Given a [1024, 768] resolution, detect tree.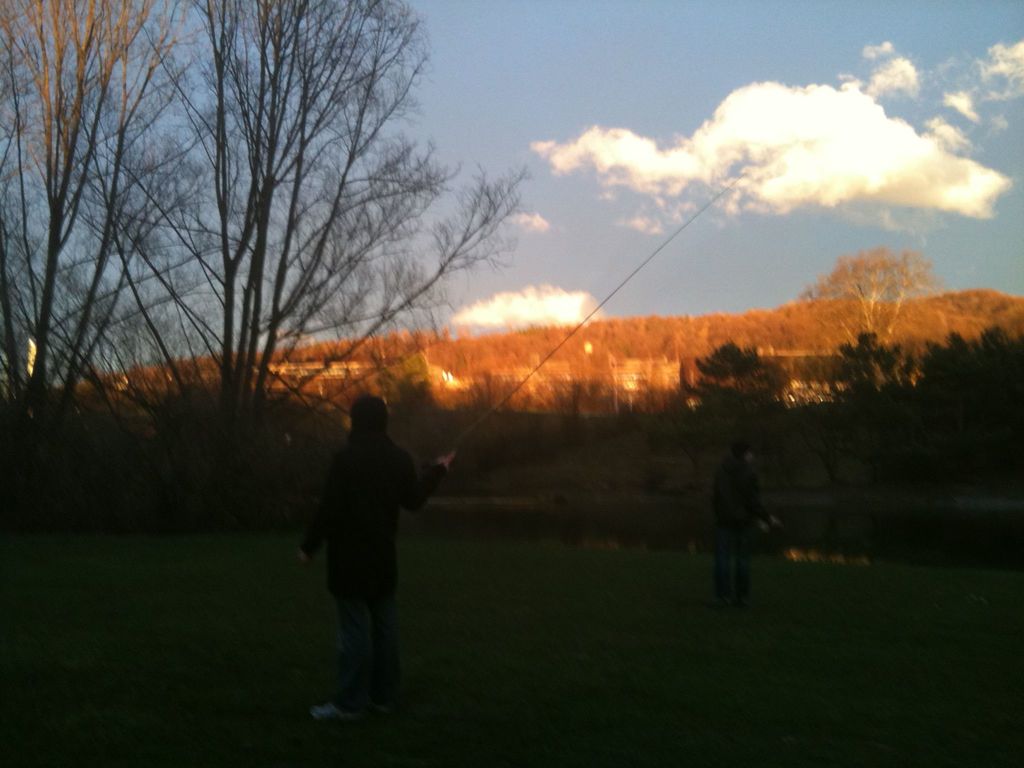
box=[778, 245, 918, 474].
